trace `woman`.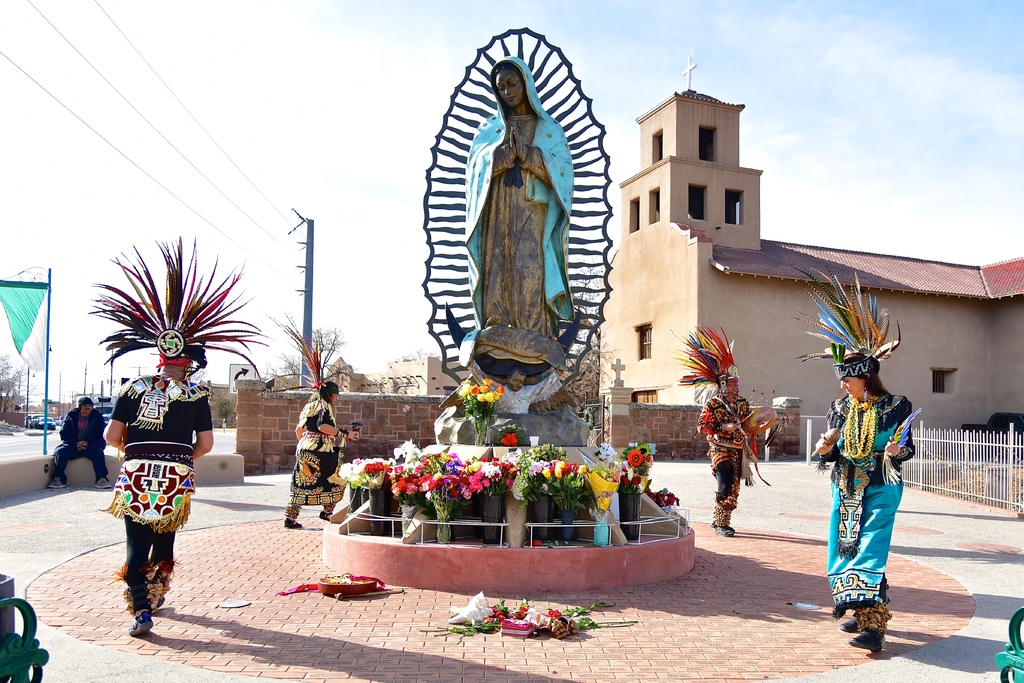
Traced to {"x1": 812, "y1": 352, "x2": 918, "y2": 650}.
